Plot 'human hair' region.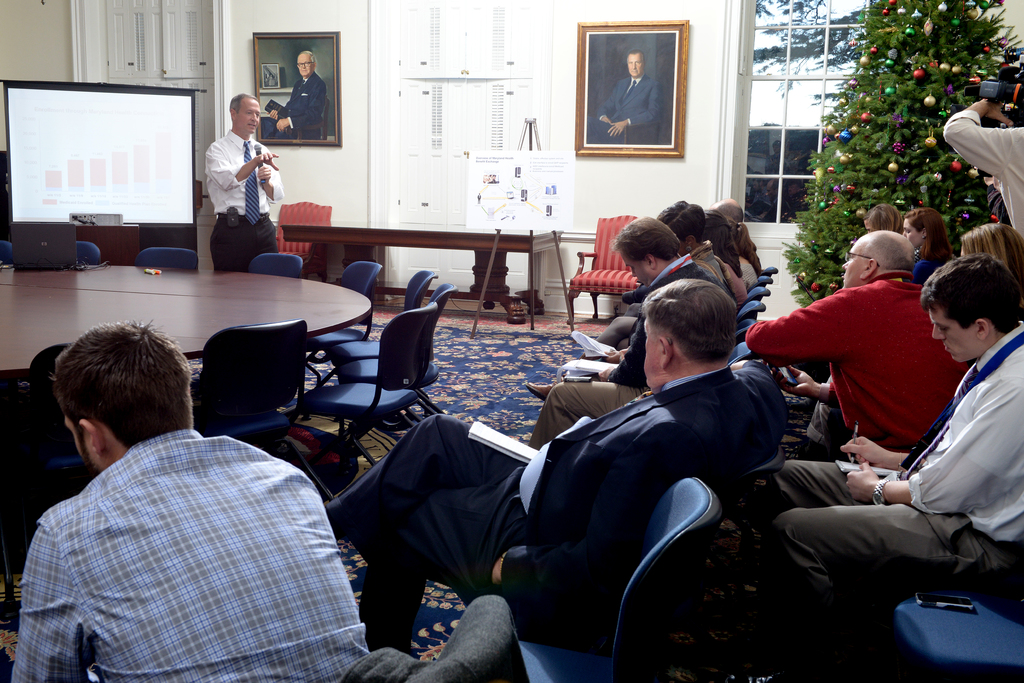
Plotted at (299, 48, 316, 63).
